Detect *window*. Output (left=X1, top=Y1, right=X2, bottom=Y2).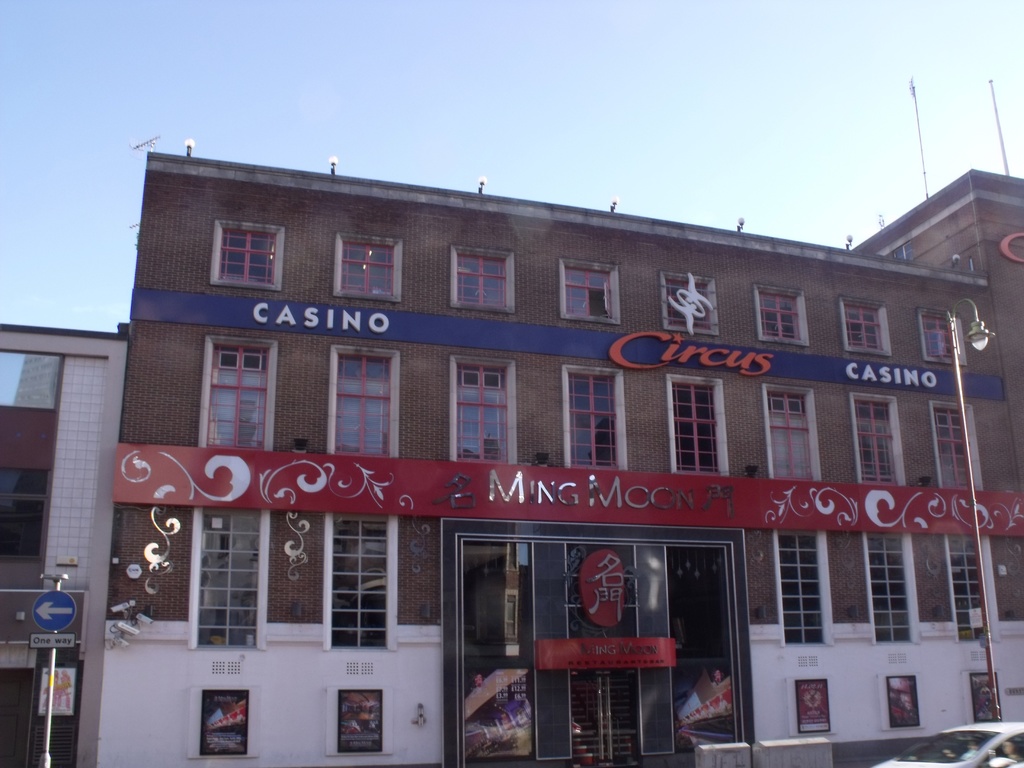
(left=452, top=246, right=514, bottom=315).
